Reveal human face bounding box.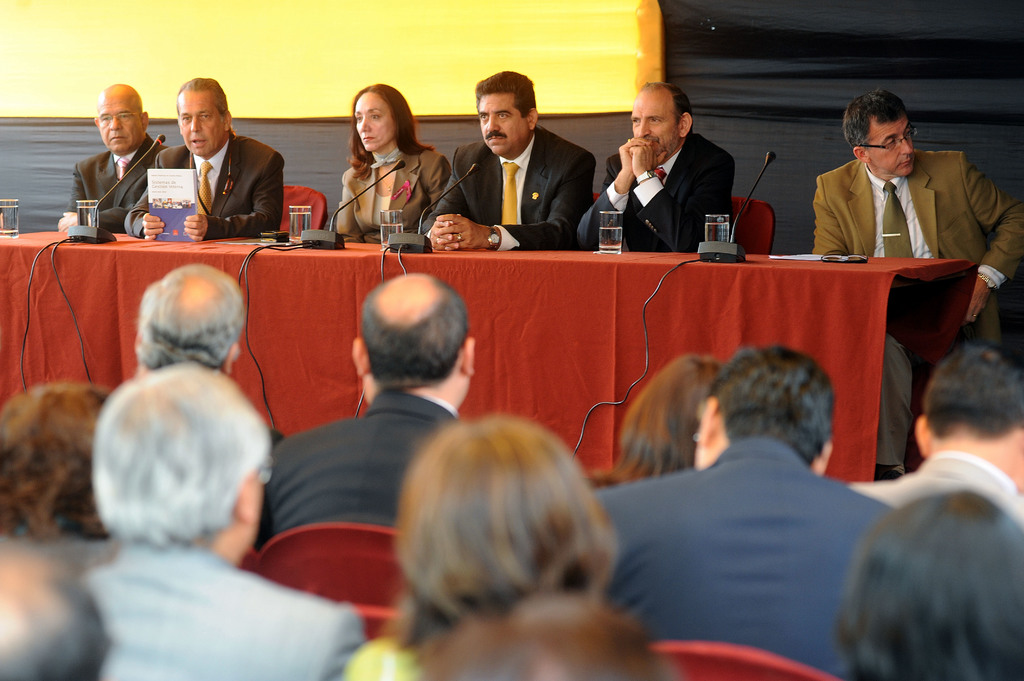
Revealed: 634 91 678 160.
